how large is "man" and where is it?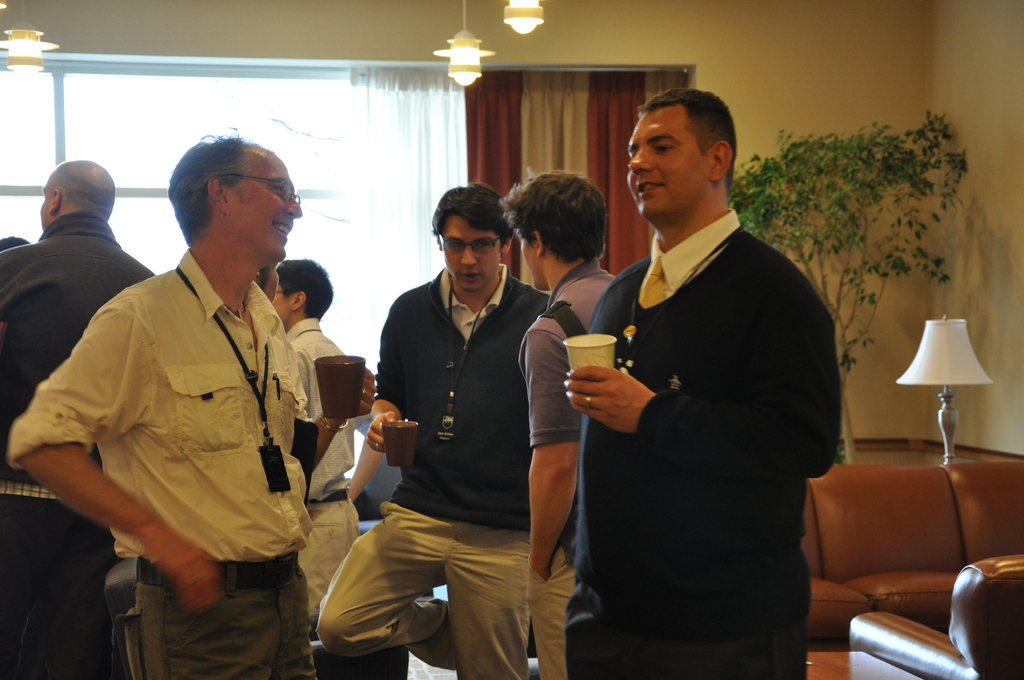
Bounding box: detection(0, 156, 158, 476).
